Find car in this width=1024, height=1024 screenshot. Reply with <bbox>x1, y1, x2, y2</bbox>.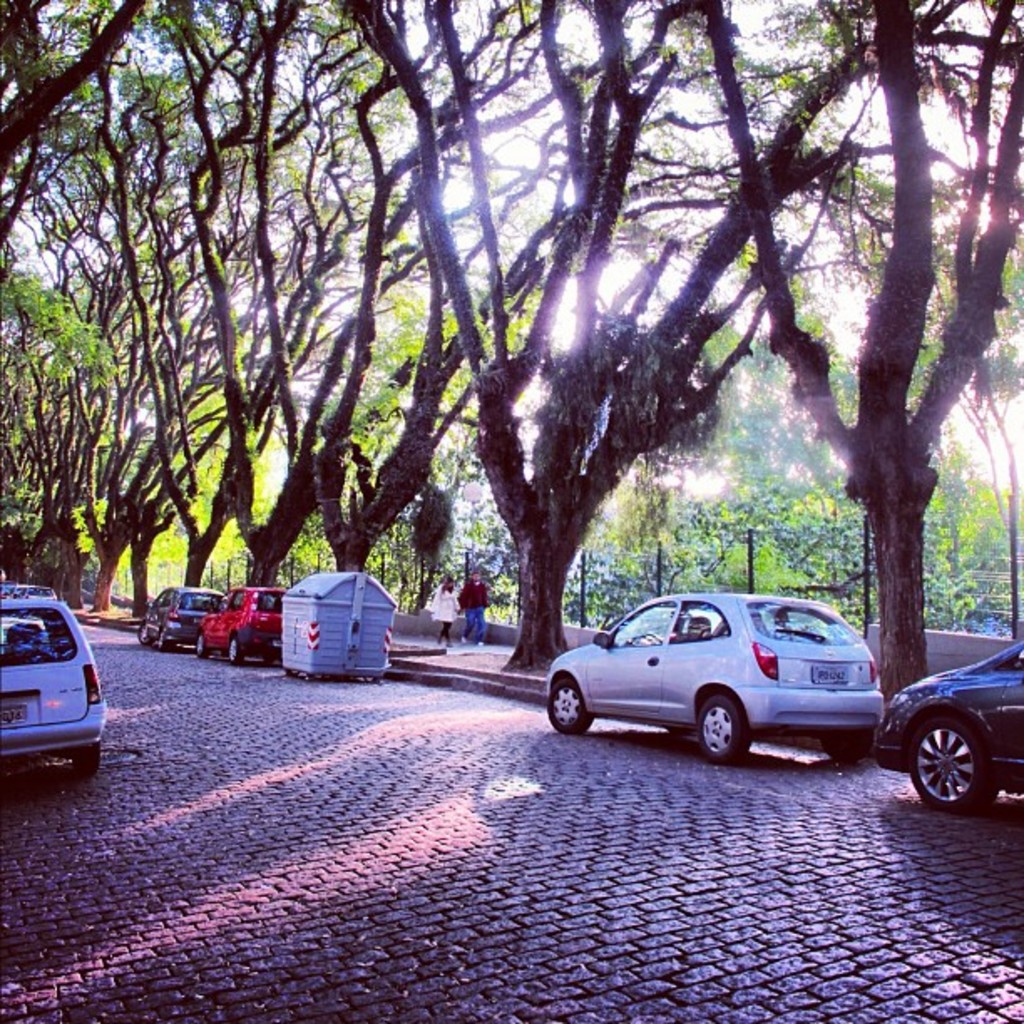
<bbox>863, 631, 1022, 817</bbox>.
